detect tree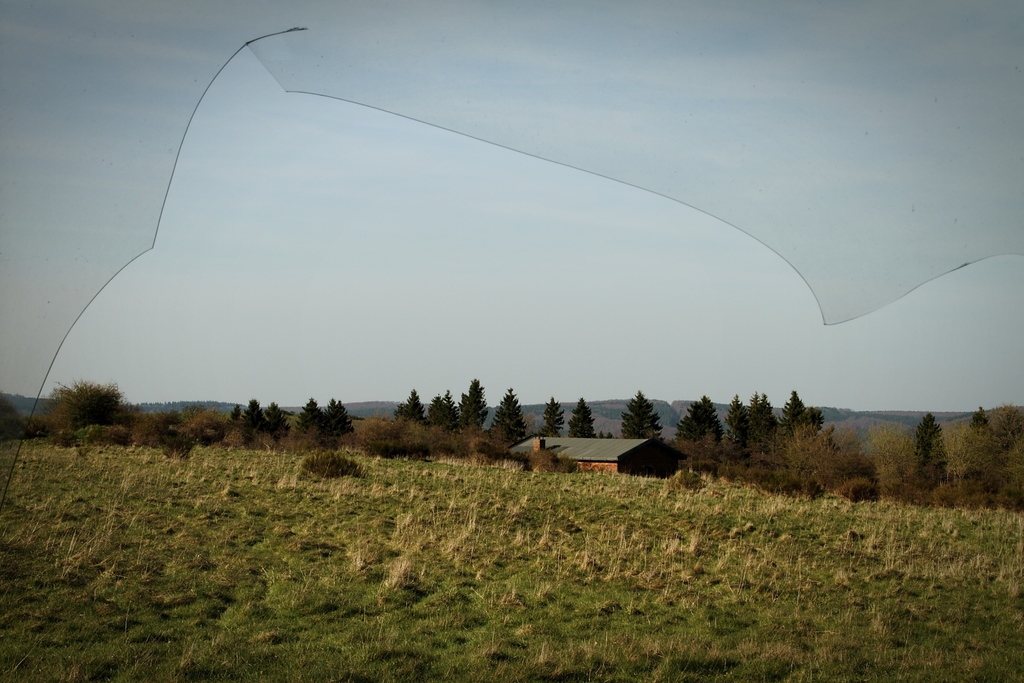
(964,404,991,430)
